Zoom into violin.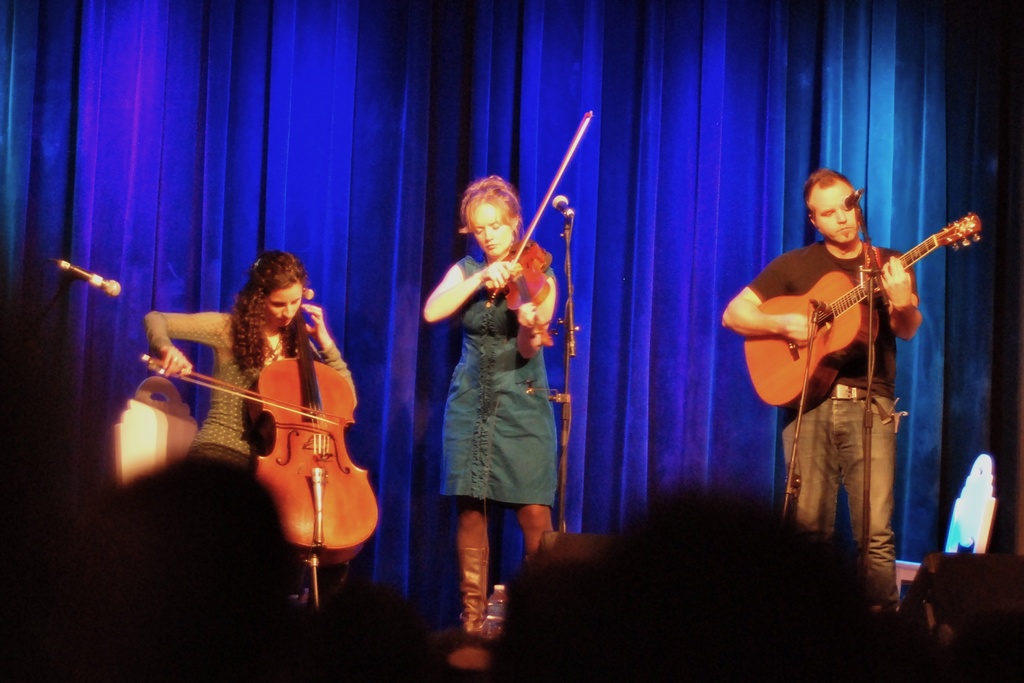
Zoom target: Rect(460, 126, 596, 332).
